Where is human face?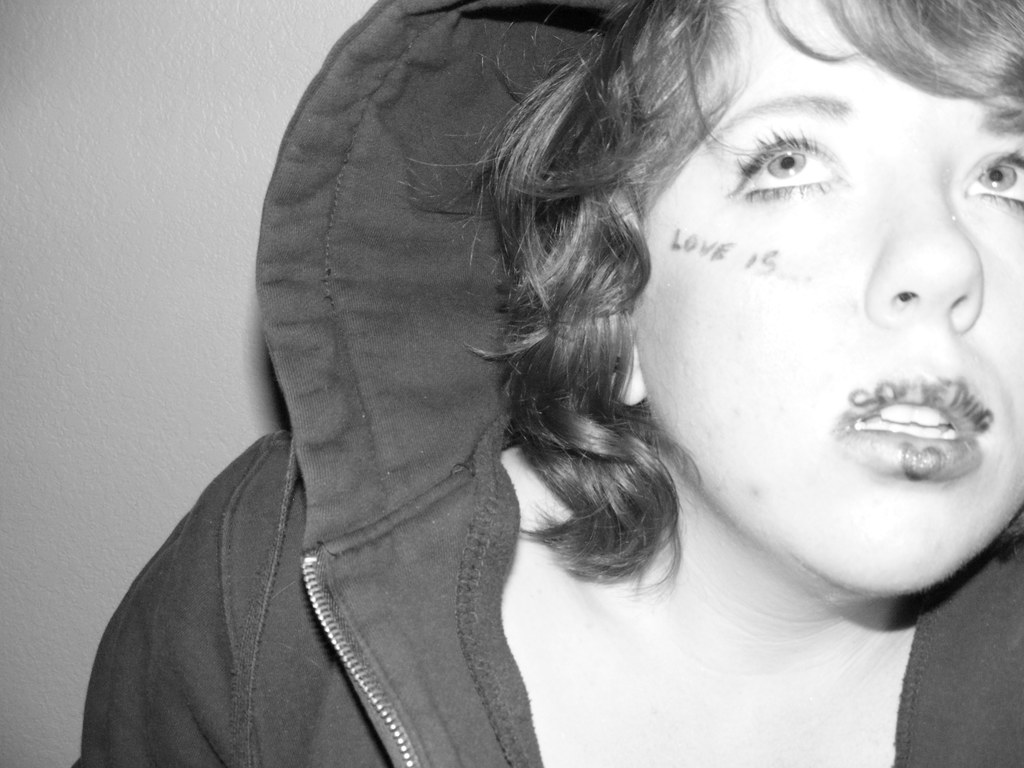
(633,0,1023,597).
